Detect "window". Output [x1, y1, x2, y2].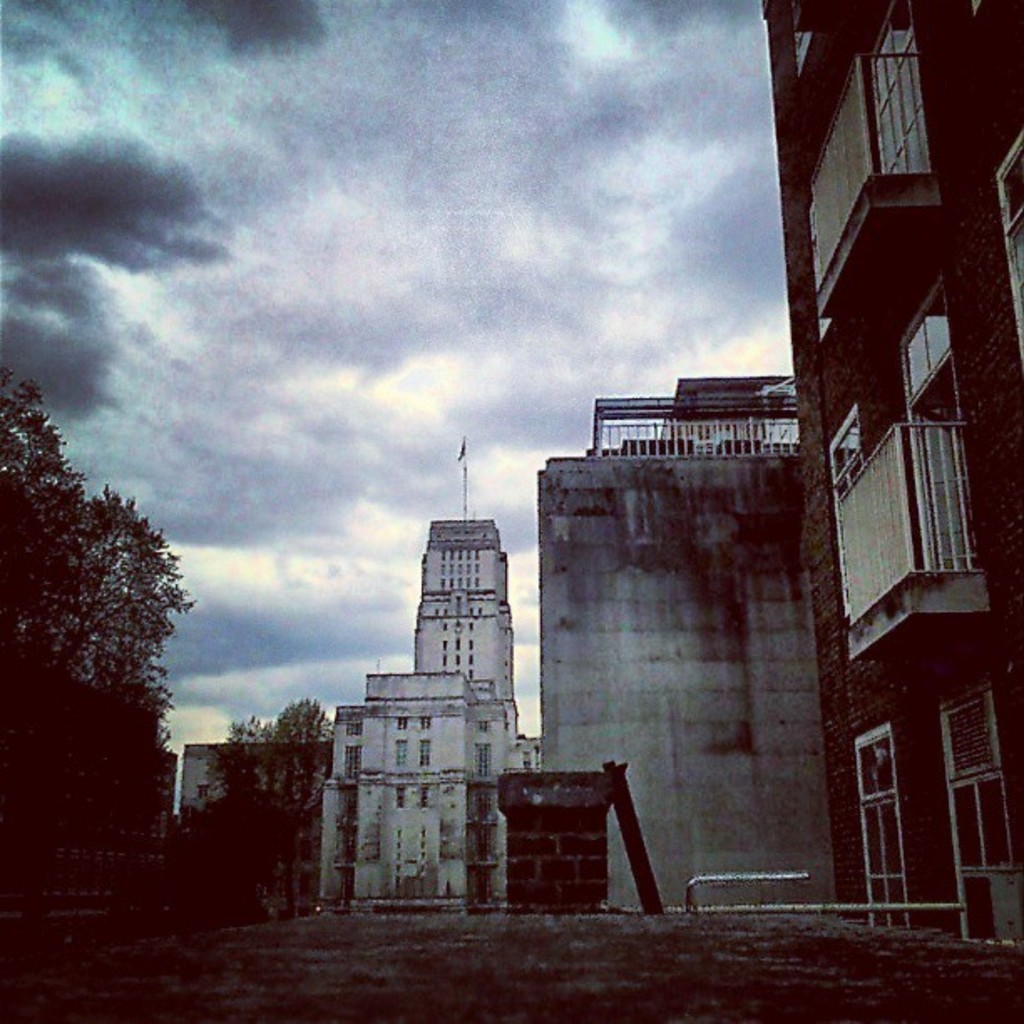
[343, 741, 363, 781].
